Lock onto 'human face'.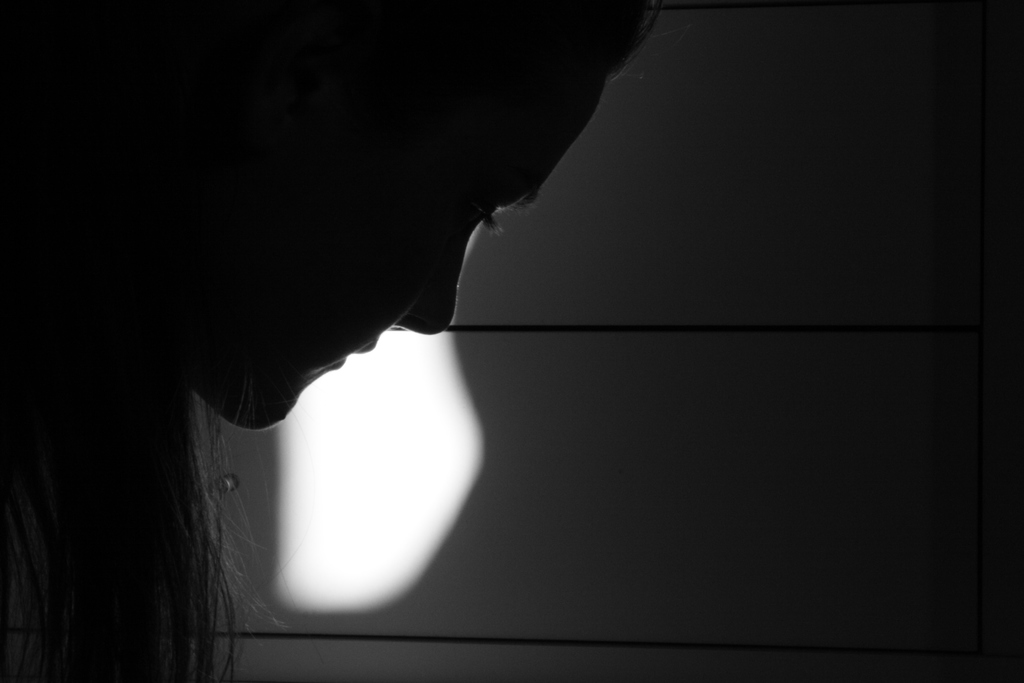
Locked: x1=195, y1=83, x2=609, y2=433.
